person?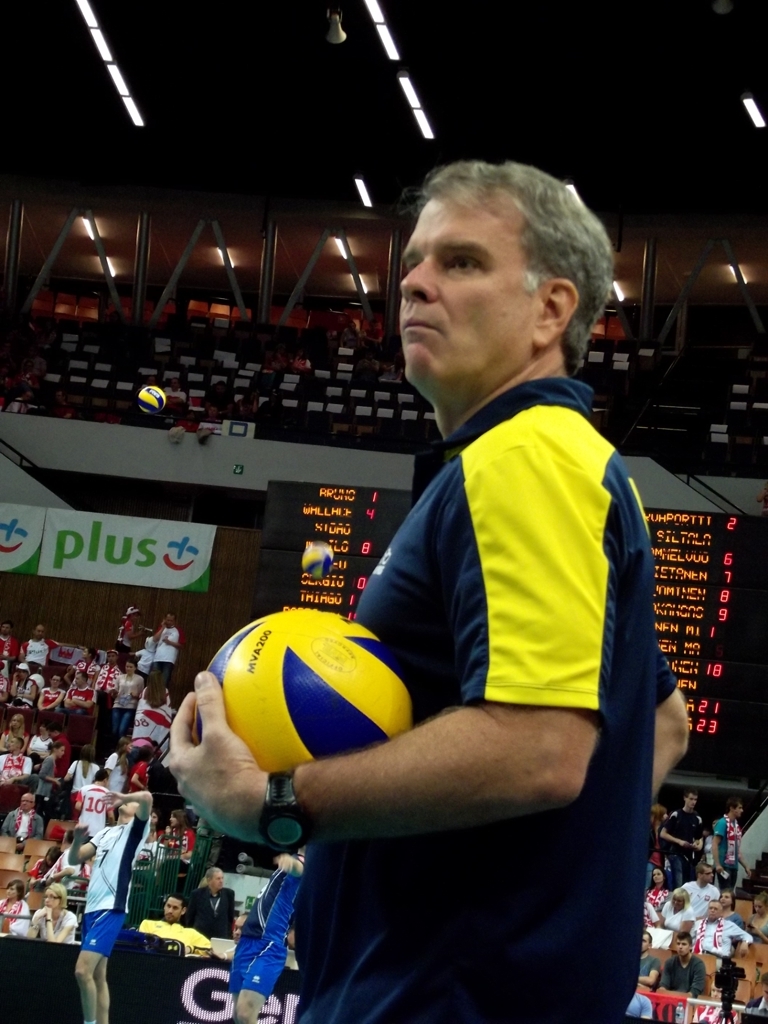
(663,790,708,884)
